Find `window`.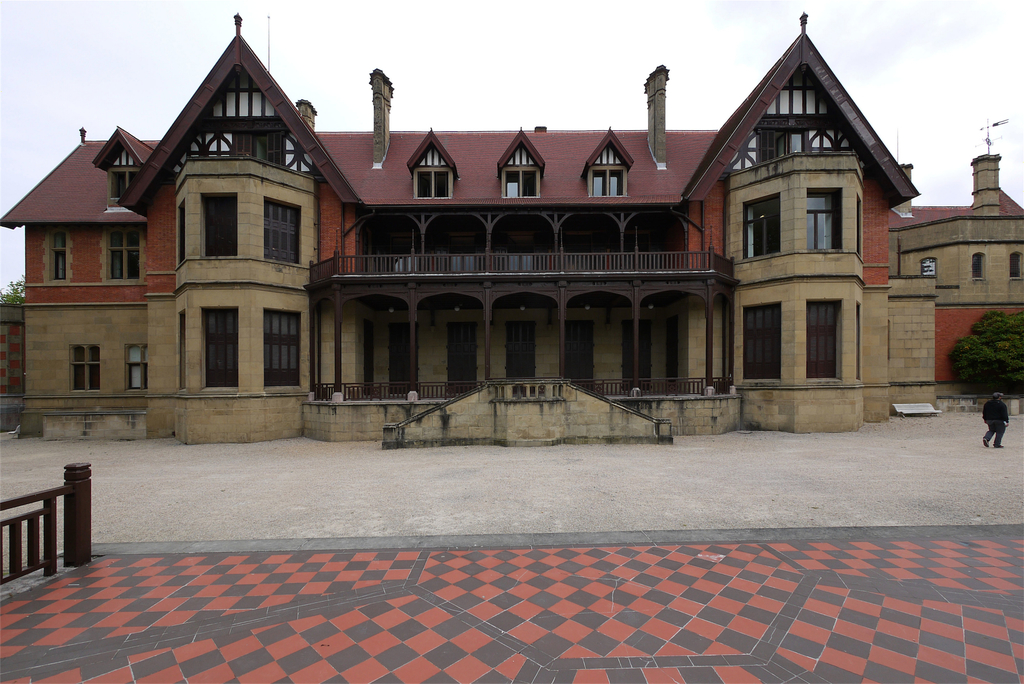
x1=265 y1=306 x2=301 y2=387.
